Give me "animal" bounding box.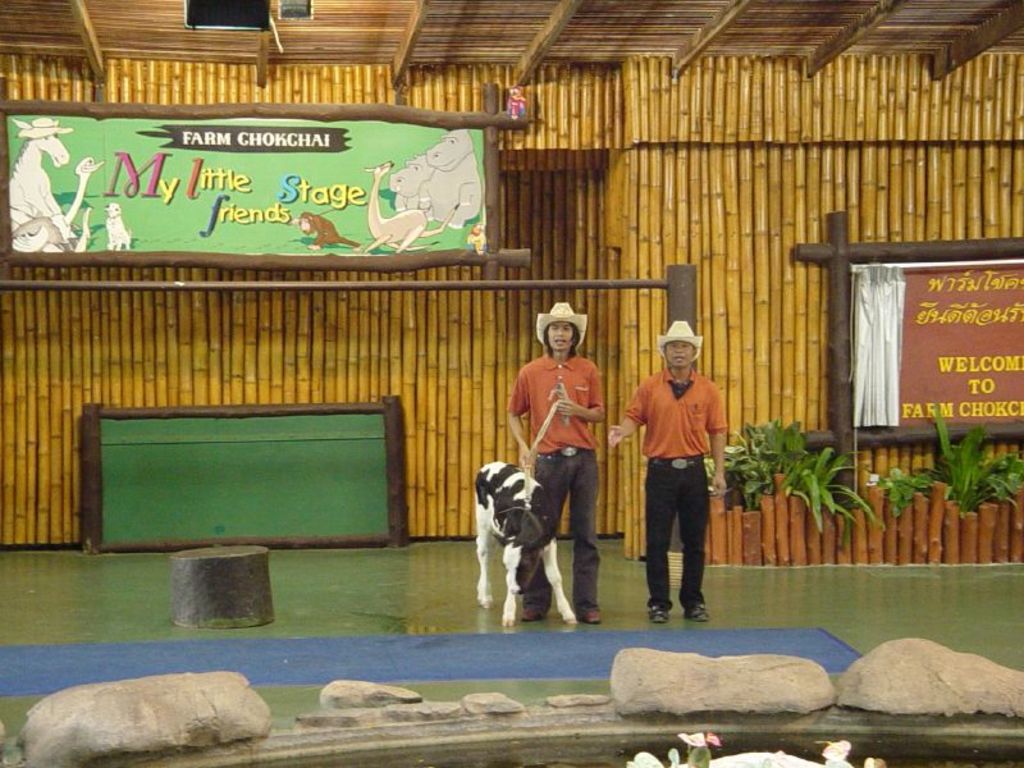
bbox=(291, 210, 361, 252).
